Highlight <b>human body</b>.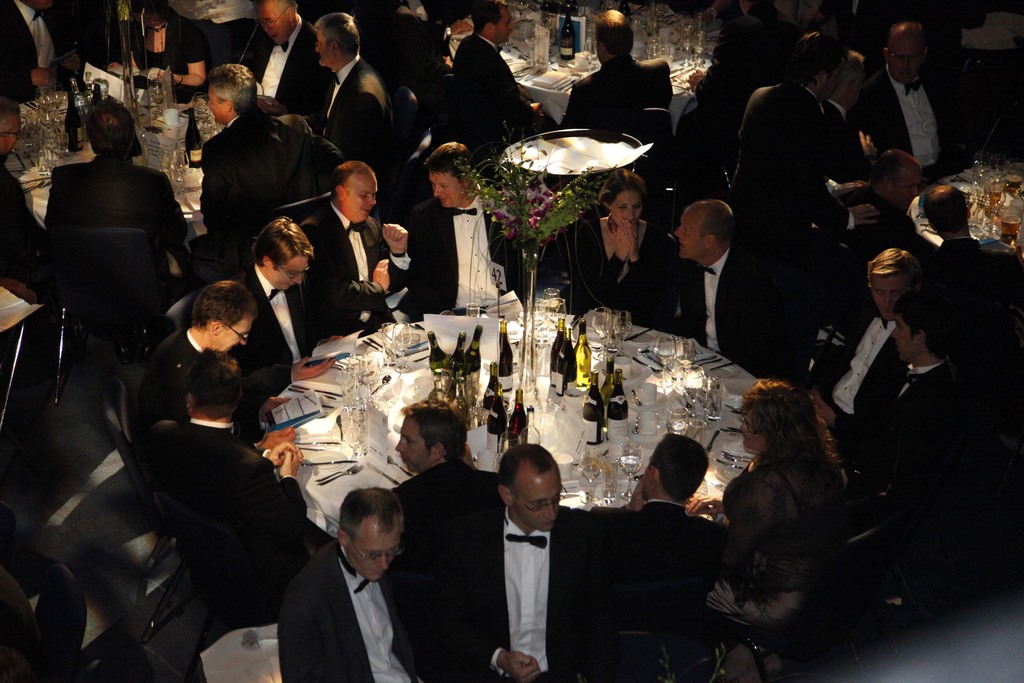
Highlighted region: (436,440,593,682).
